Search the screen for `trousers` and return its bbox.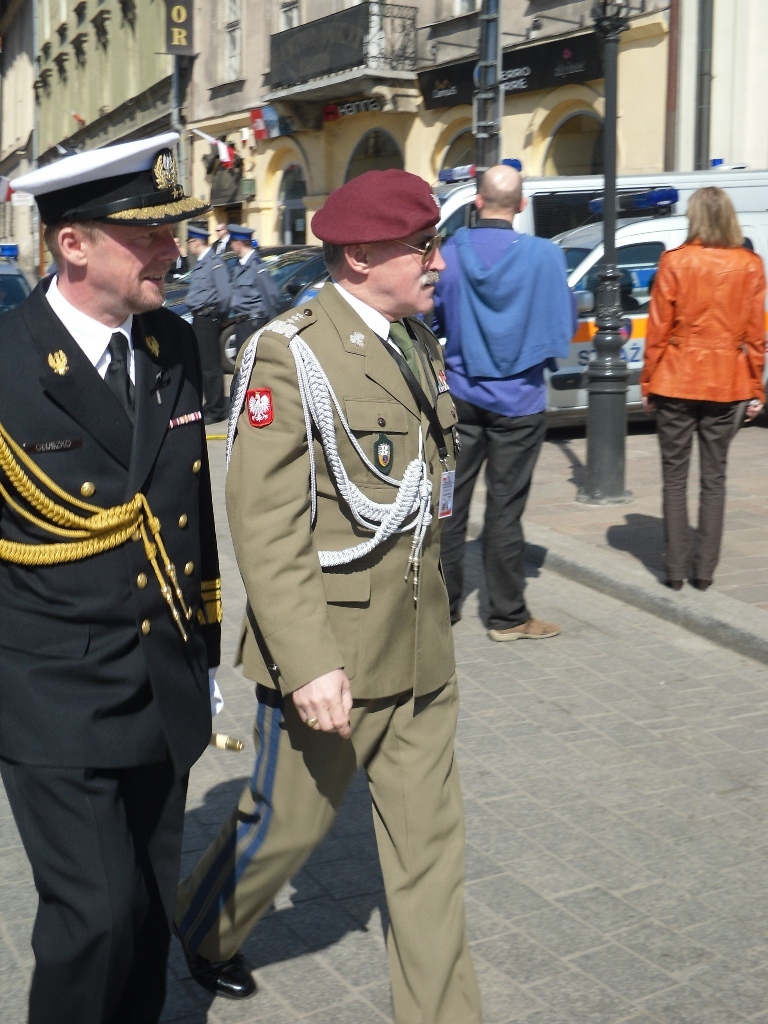
Found: (0, 756, 190, 1023).
